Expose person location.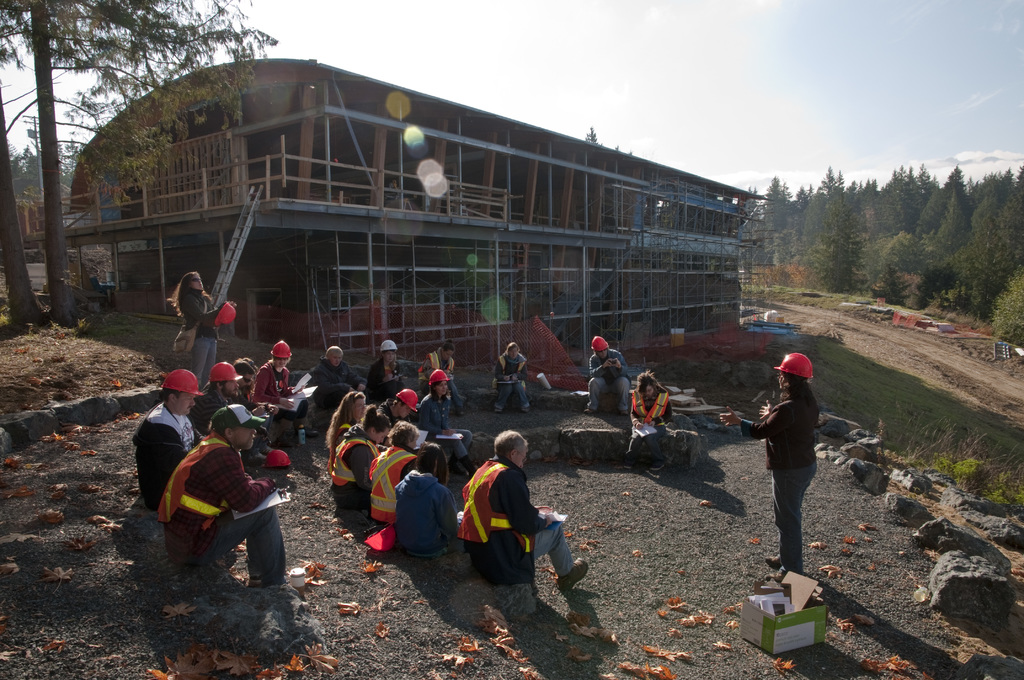
Exposed at box(309, 344, 366, 408).
